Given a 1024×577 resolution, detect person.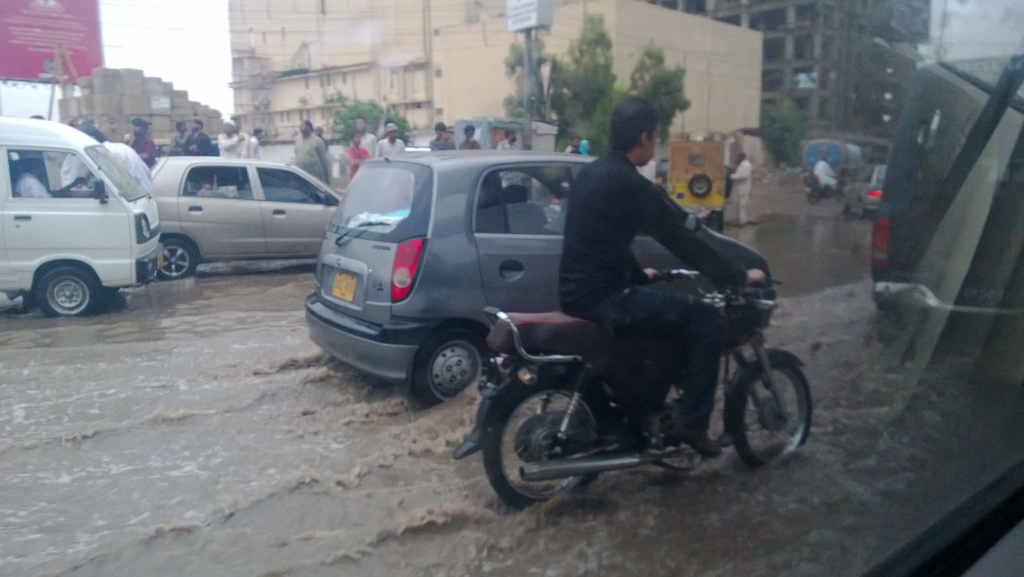
(x1=337, y1=121, x2=377, y2=196).
